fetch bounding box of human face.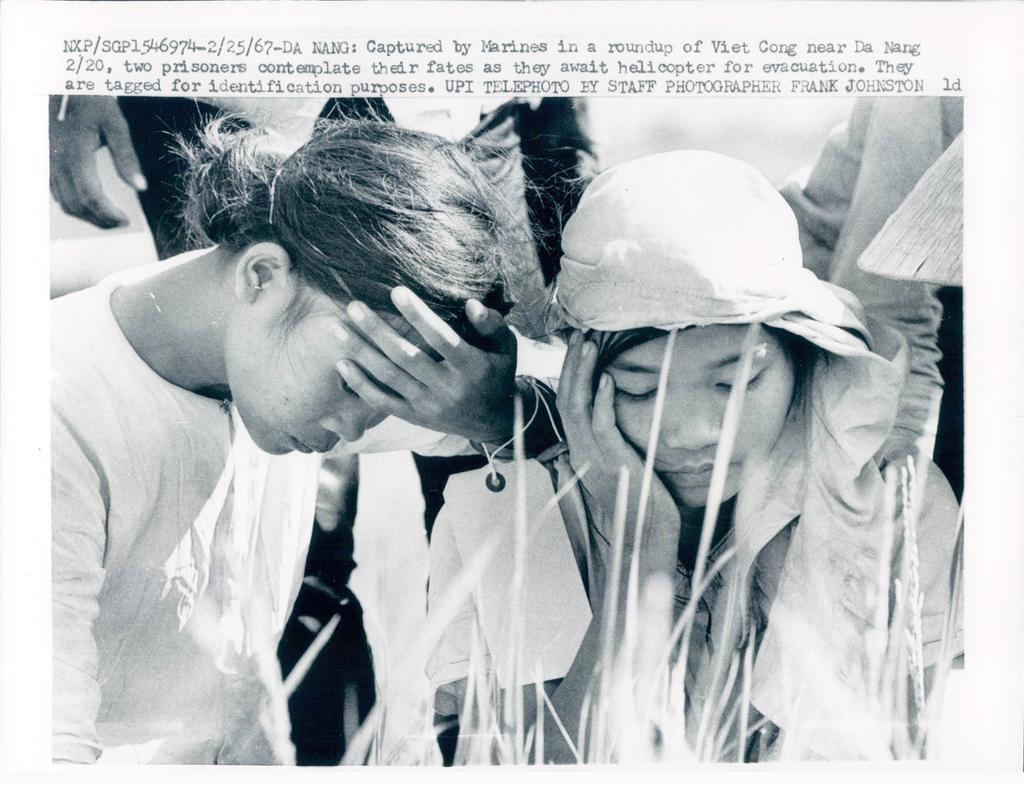
Bbox: 609:326:797:508.
